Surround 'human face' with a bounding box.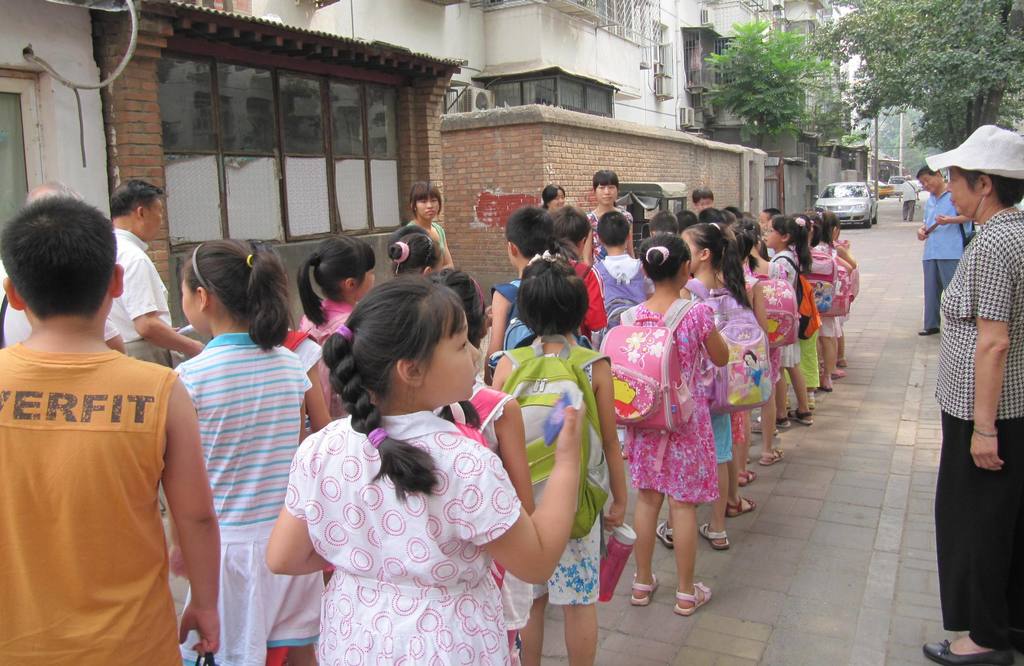
<region>922, 171, 942, 191</region>.
